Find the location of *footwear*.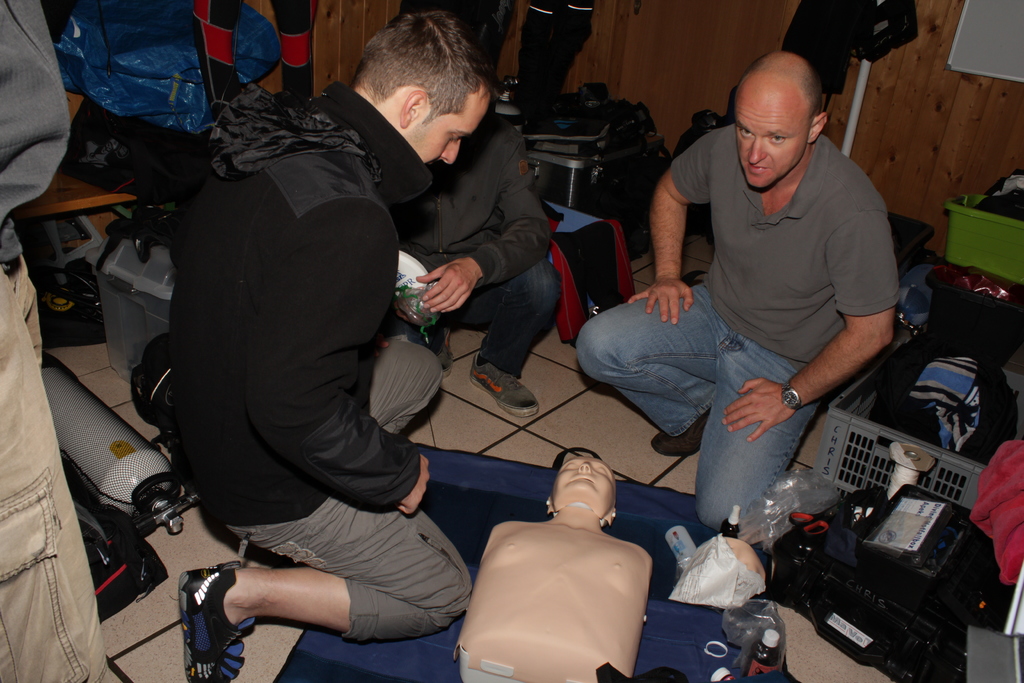
Location: Rect(440, 324, 456, 381).
